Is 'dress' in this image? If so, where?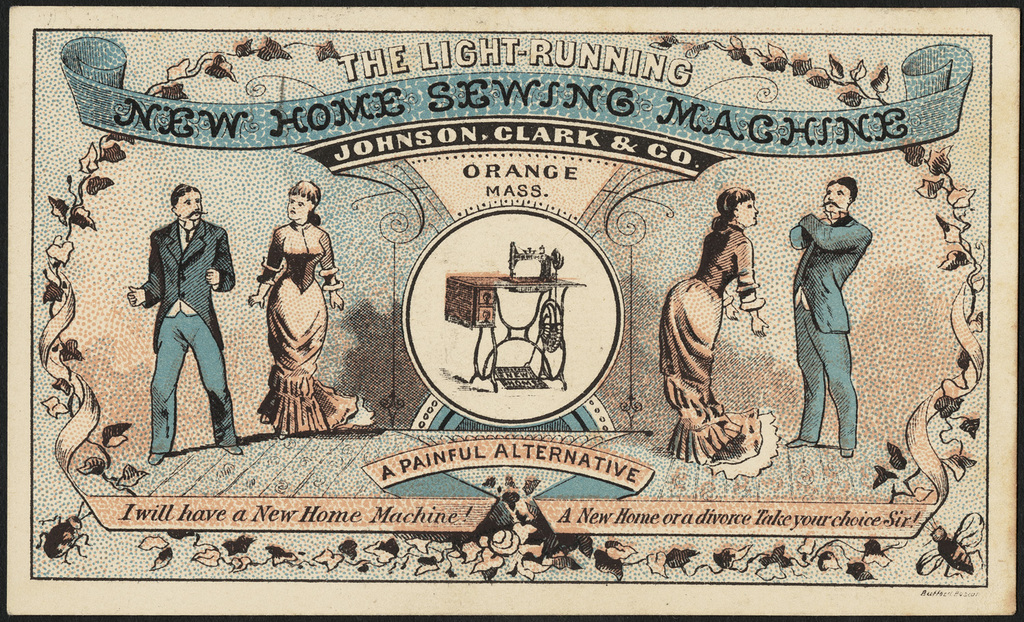
Yes, at rect(655, 223, 781, 479).
